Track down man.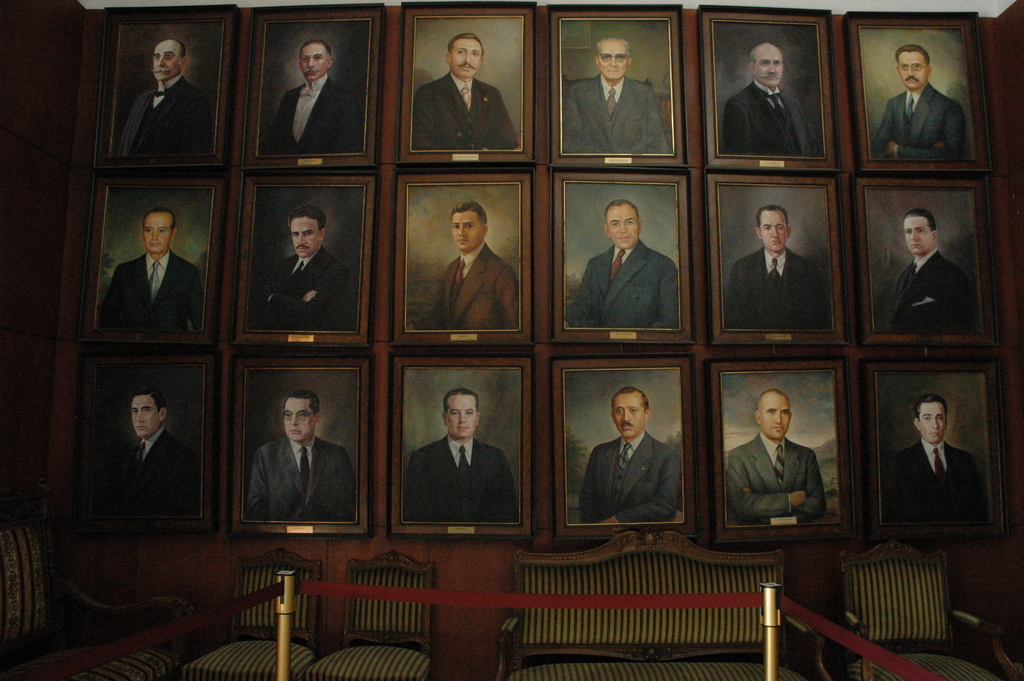
Tracked to [263,205,345,331].
